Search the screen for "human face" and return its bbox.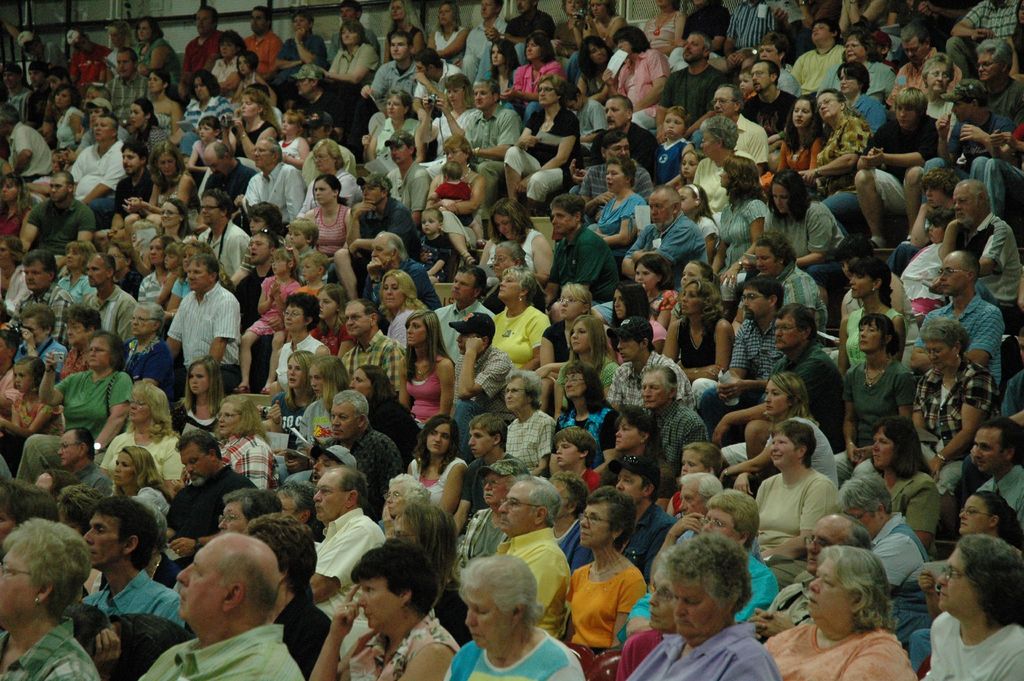
Found: [218, 402, 241, 434].
